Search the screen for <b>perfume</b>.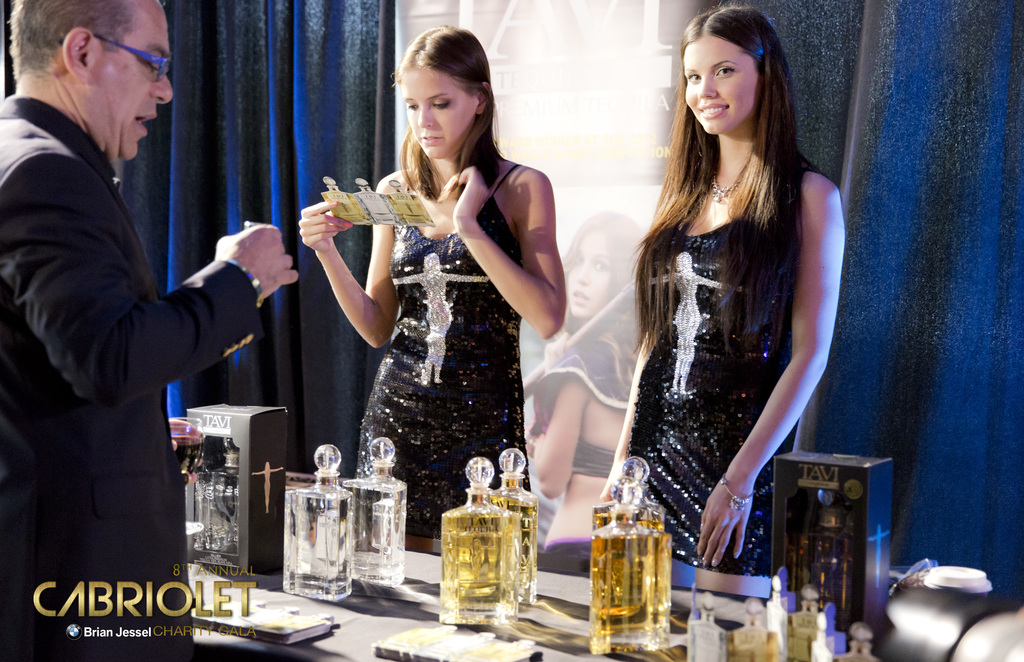
Found at pyautogui.locateOnScreen(282, 444, 355, 601).
